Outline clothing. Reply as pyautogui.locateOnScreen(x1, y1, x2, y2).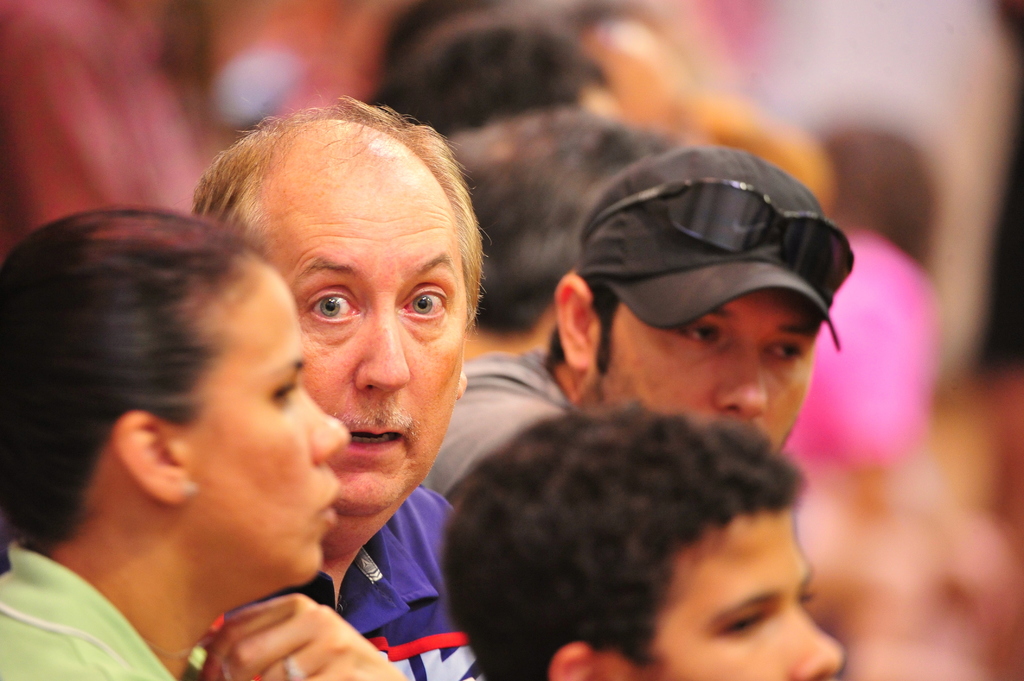
pyautogui.locateOnScreen(0, 536, 175, 680).
